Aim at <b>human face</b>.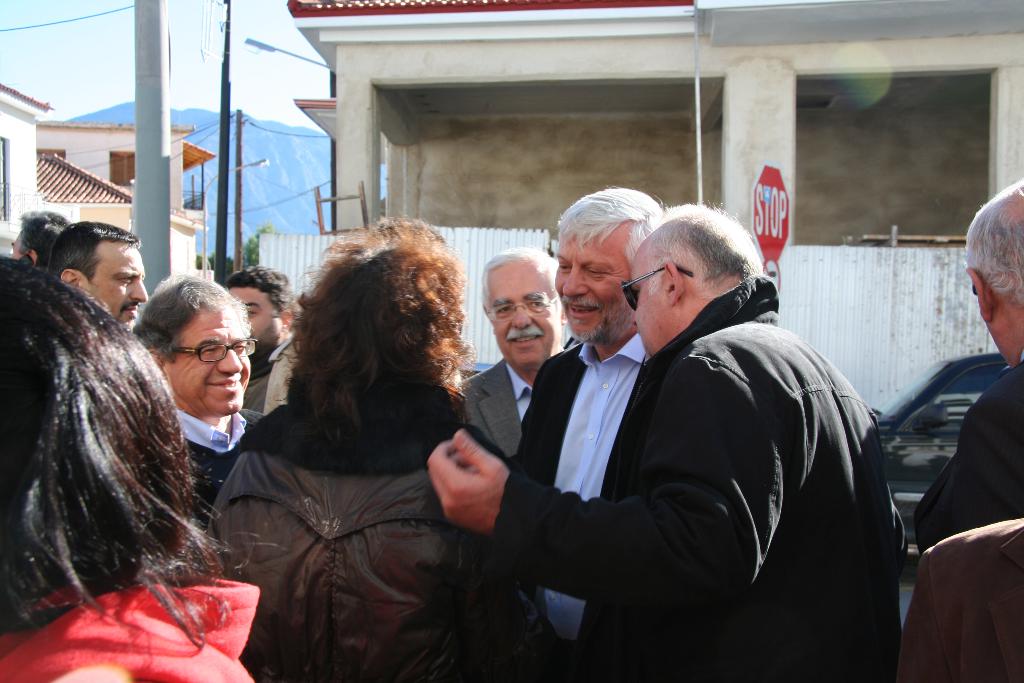
Aimed at select_region(91, 245, 147, 324).
